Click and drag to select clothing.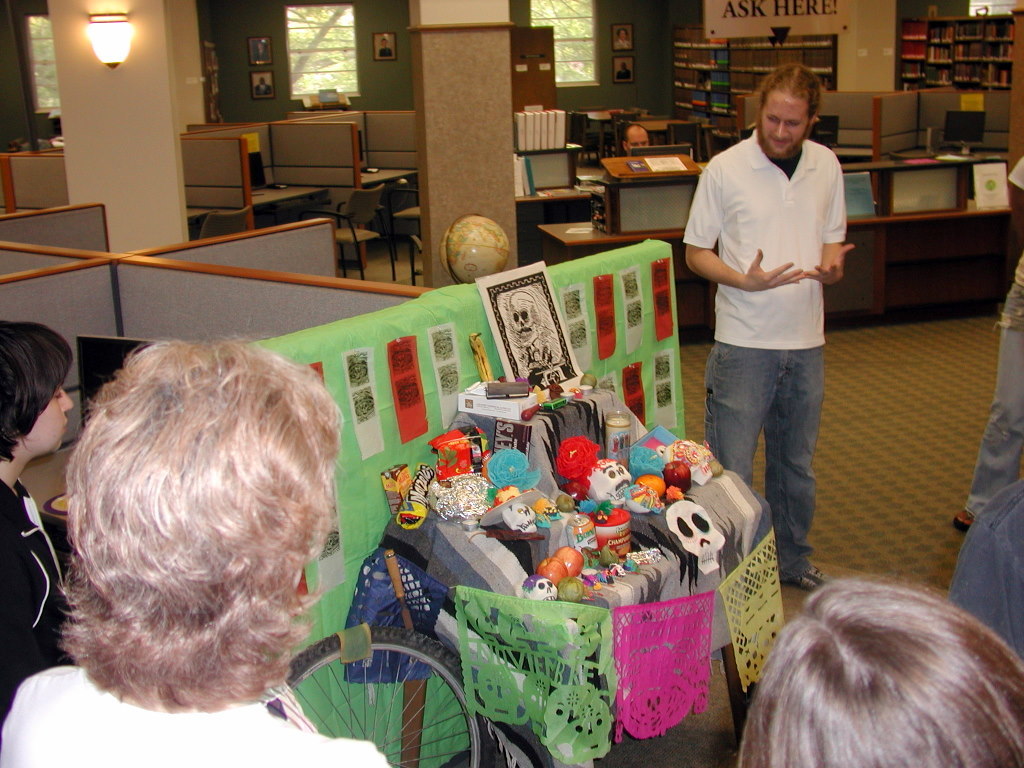
Selection: region(682, 123, 853, 591).
